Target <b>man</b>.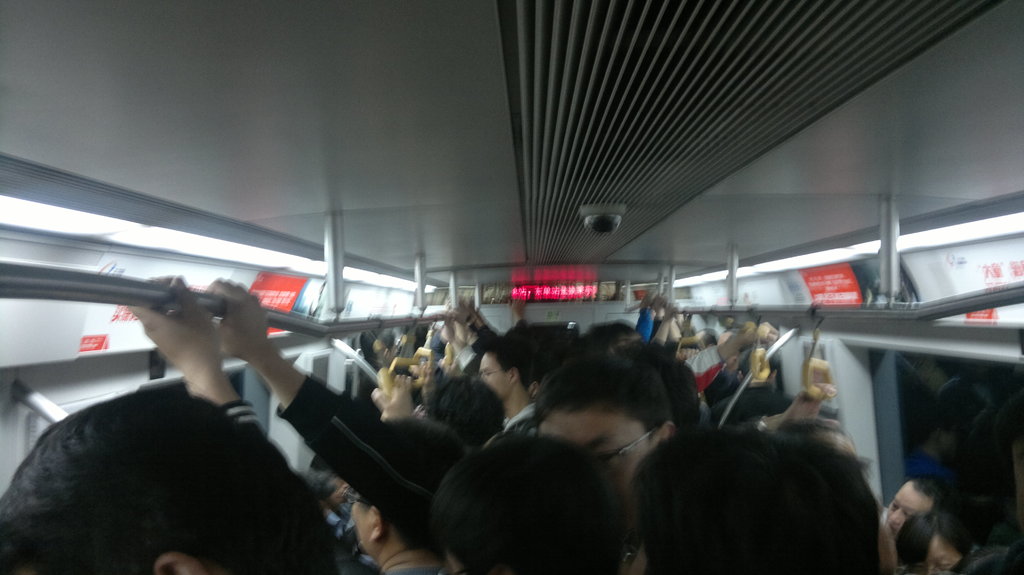
Target region: {"x1": 529, "y1": 347, "x2": 676, "y2": 574}.
